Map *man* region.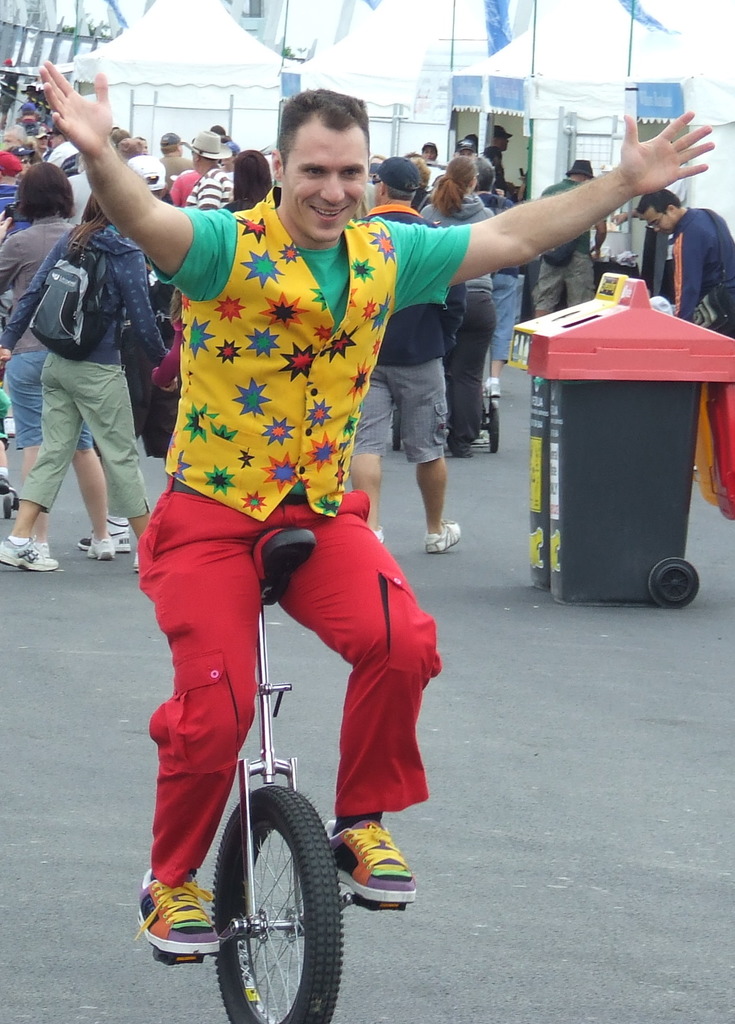
Mapped to <bbox>487, 123, 517, 195</bbox>.
